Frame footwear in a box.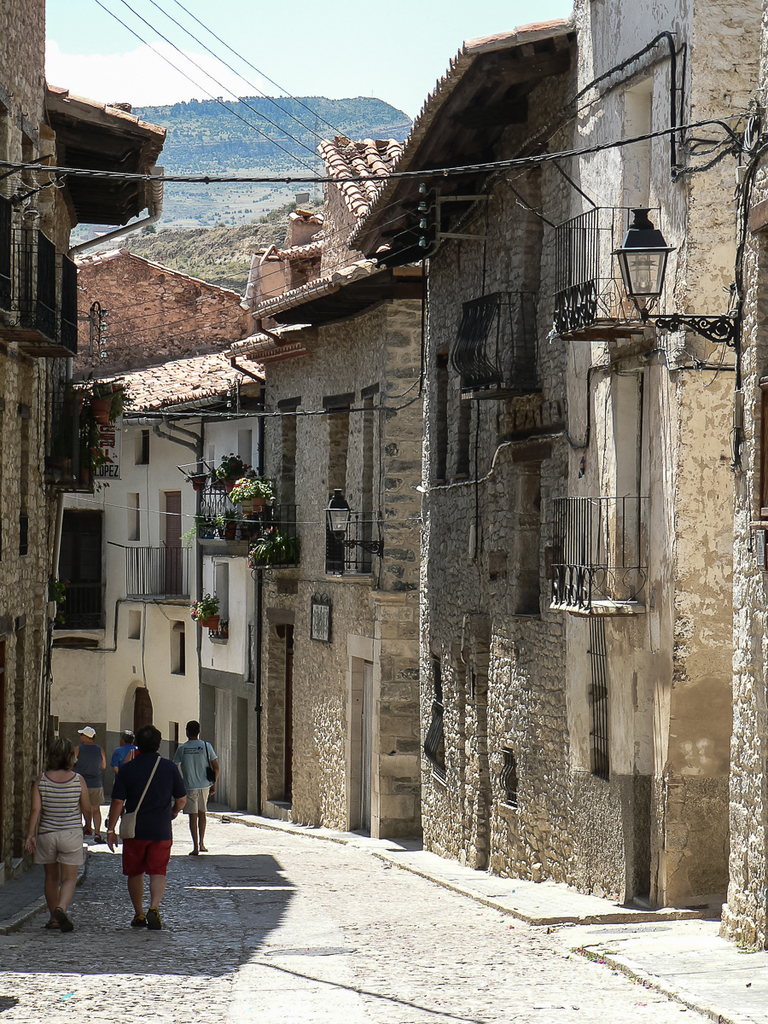
(56, 902, 68, 922).
